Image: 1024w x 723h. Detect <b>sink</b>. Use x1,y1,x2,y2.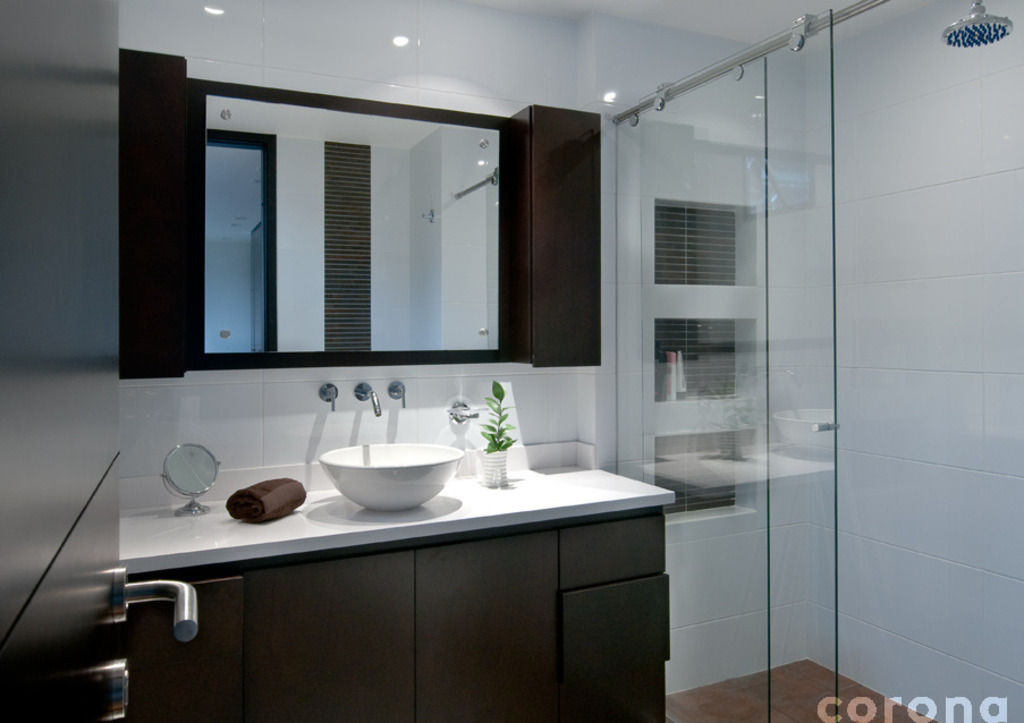
319,383,467,513.
